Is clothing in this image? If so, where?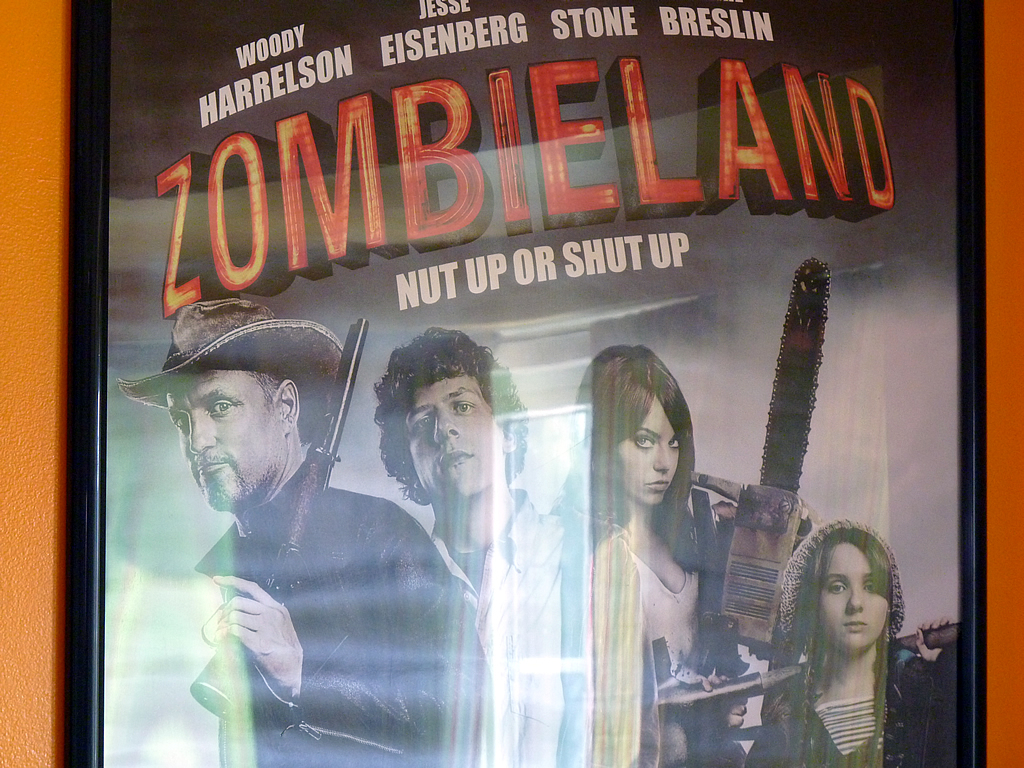
Yes, at <bbox>436, 484, 571, 767</bbox>.
